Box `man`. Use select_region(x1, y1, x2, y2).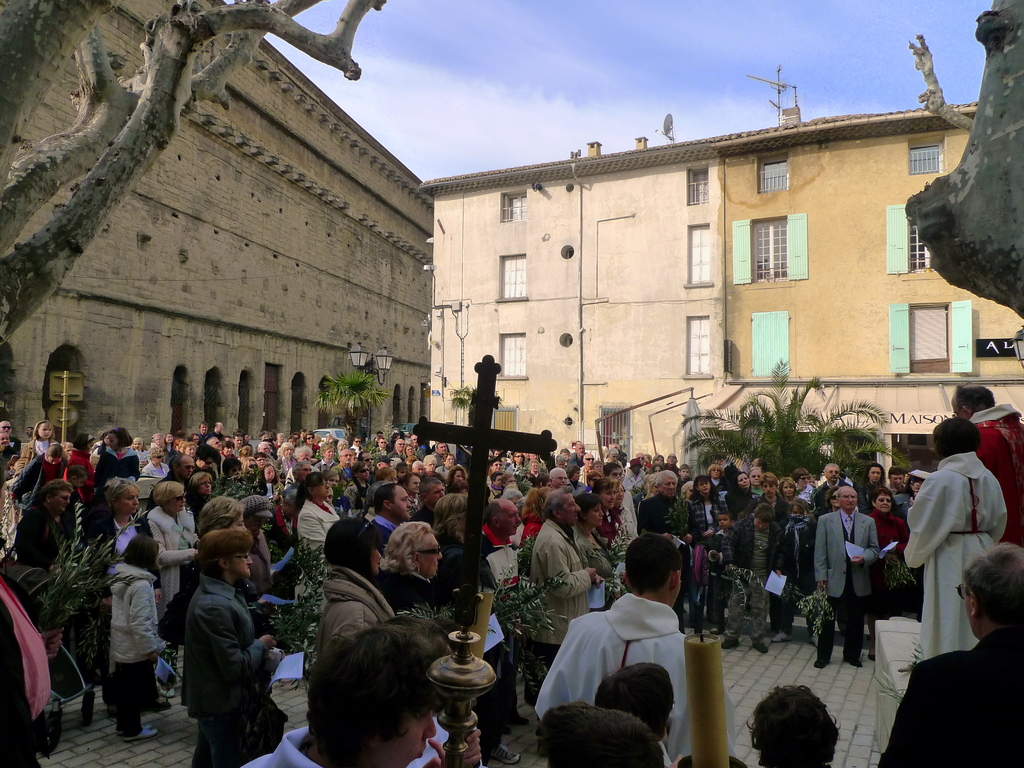
select_region(644, 452, 653, 468).
